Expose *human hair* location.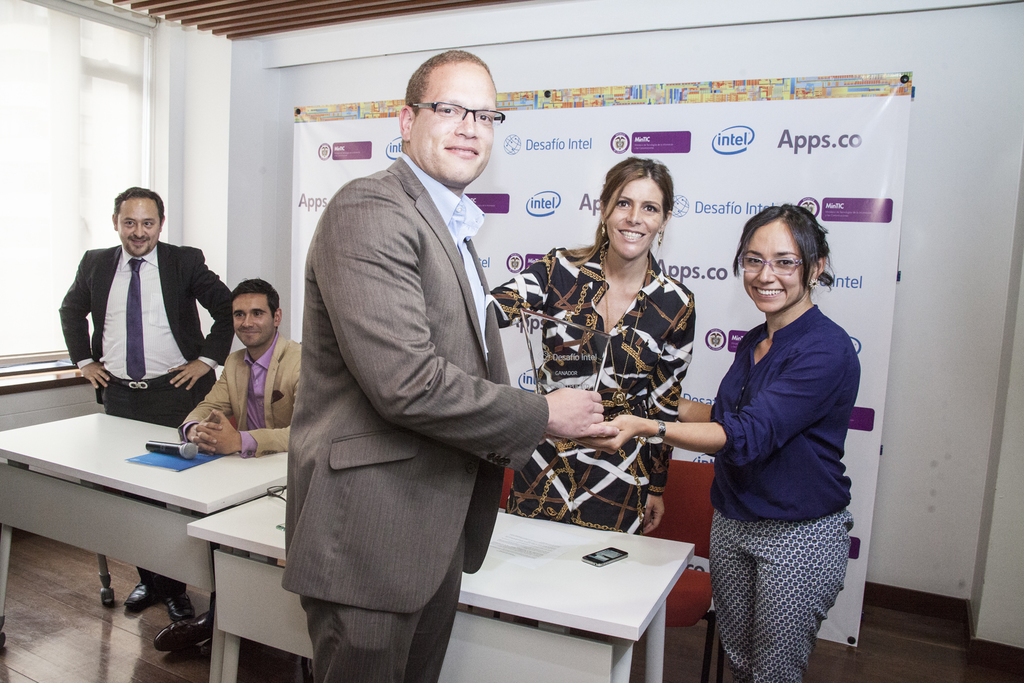
Exposed at [729,204,835,290].
